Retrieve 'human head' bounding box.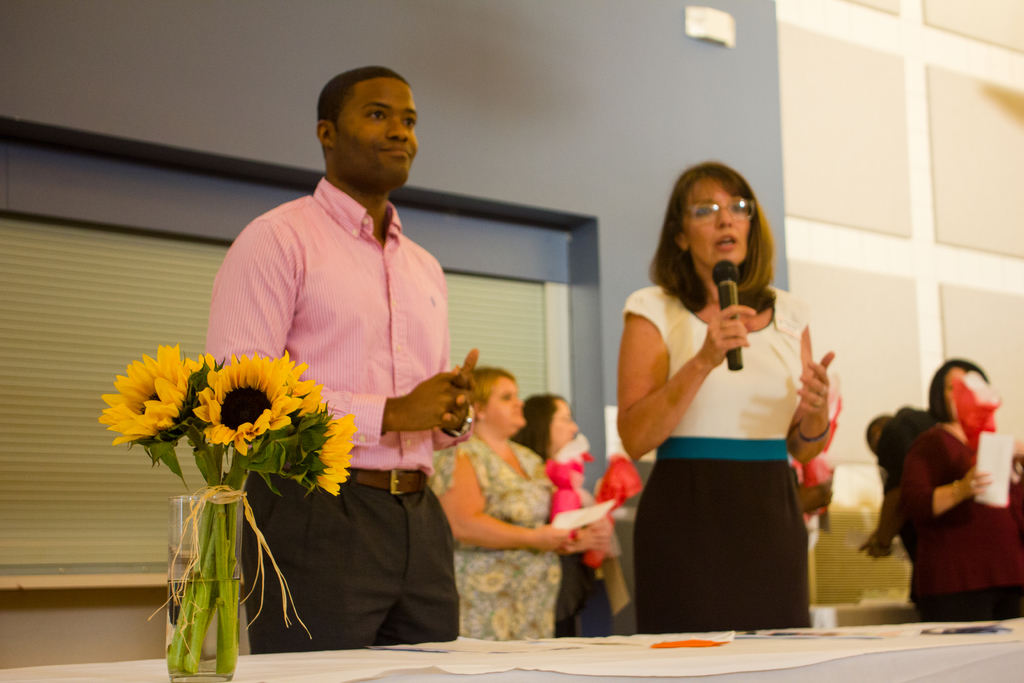
Bounding box: <region>931, 358, 981, 421</region>.
